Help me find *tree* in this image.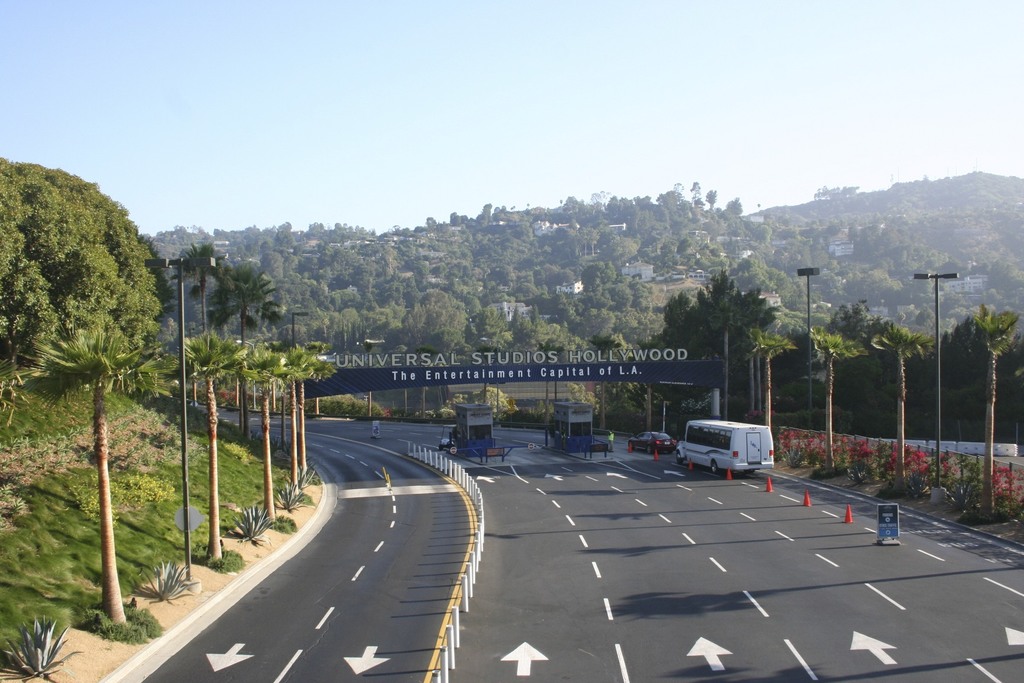
Found it: l=964, t=306, r=1018, b=508.
